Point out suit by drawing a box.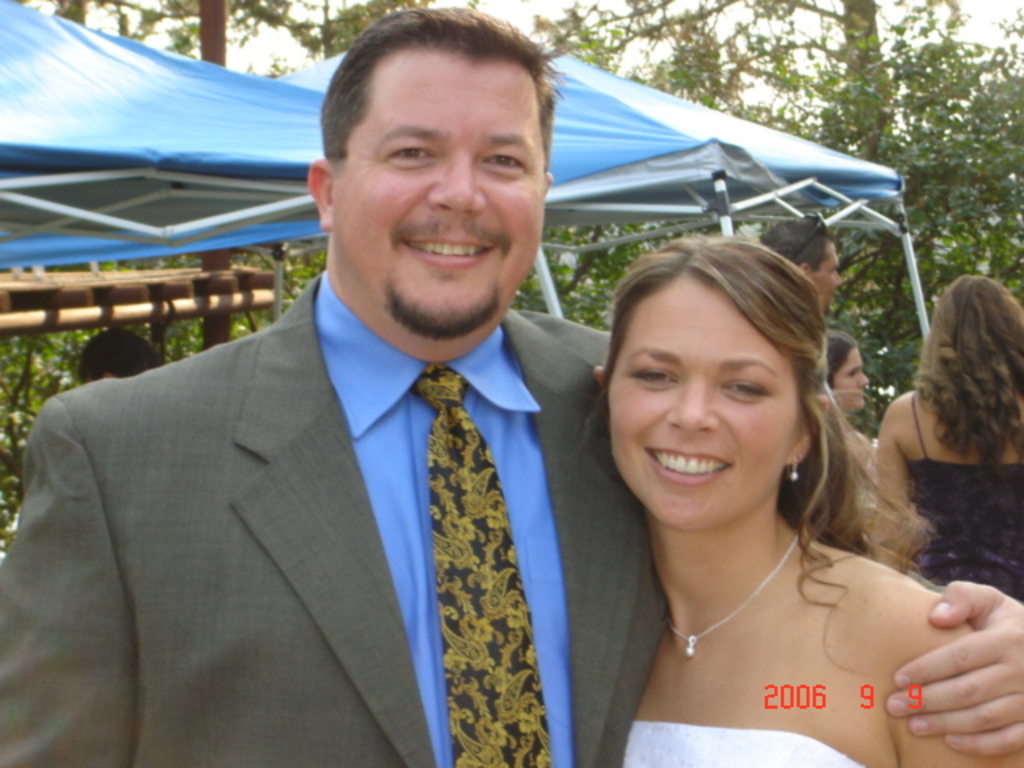
{"x1": 3, "y1": 258, "x2": 606, "y2": 747}.
